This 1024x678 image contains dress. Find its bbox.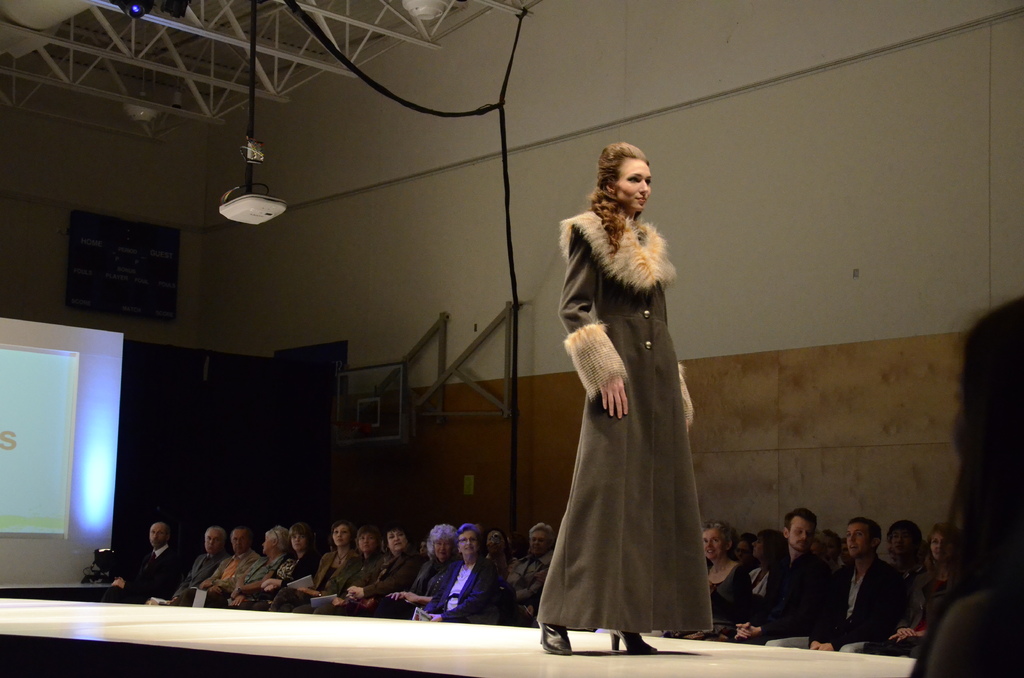
531:210:714:631.
